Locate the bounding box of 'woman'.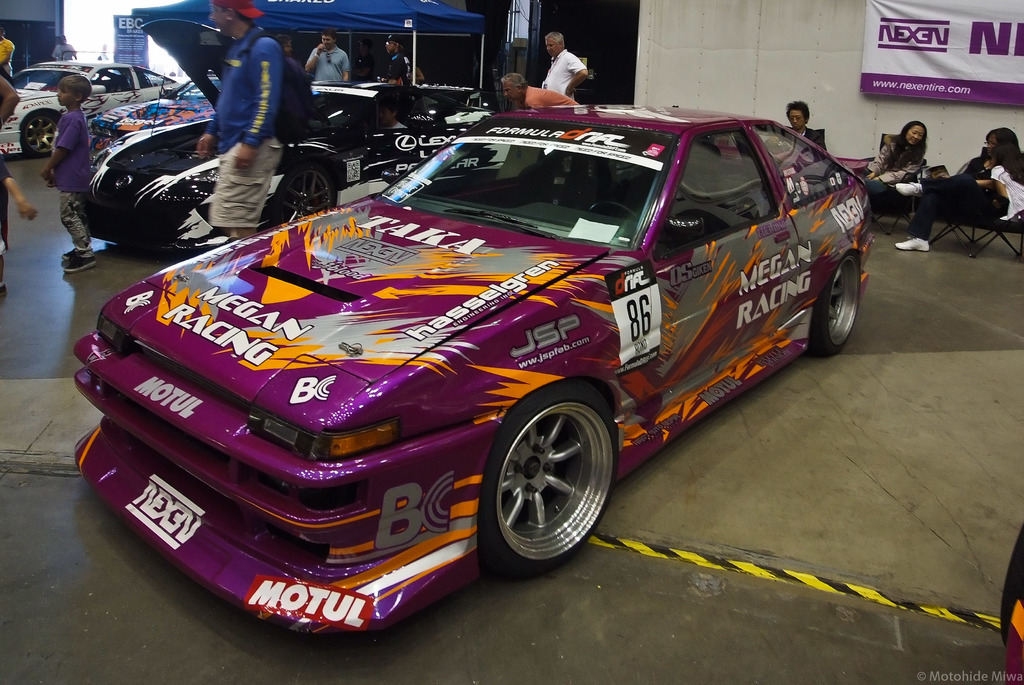
Bounding box: (x1=406, y1=61, x2=425, y2=101).
